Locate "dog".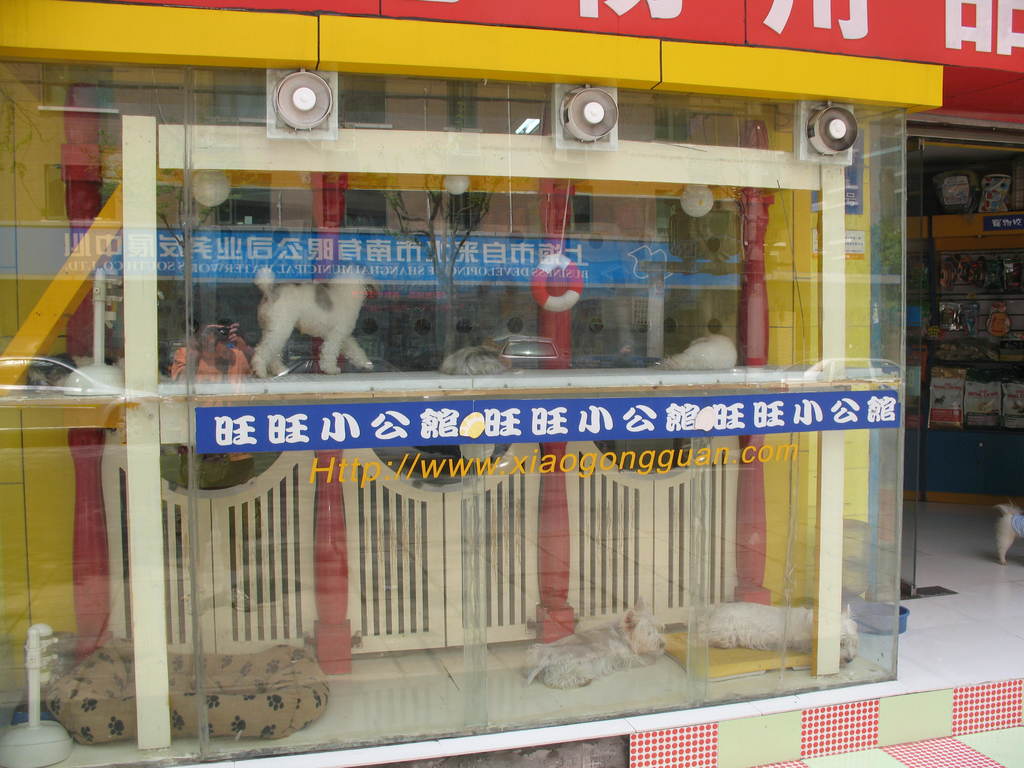
Bounding box: 995:504:1023:565.
